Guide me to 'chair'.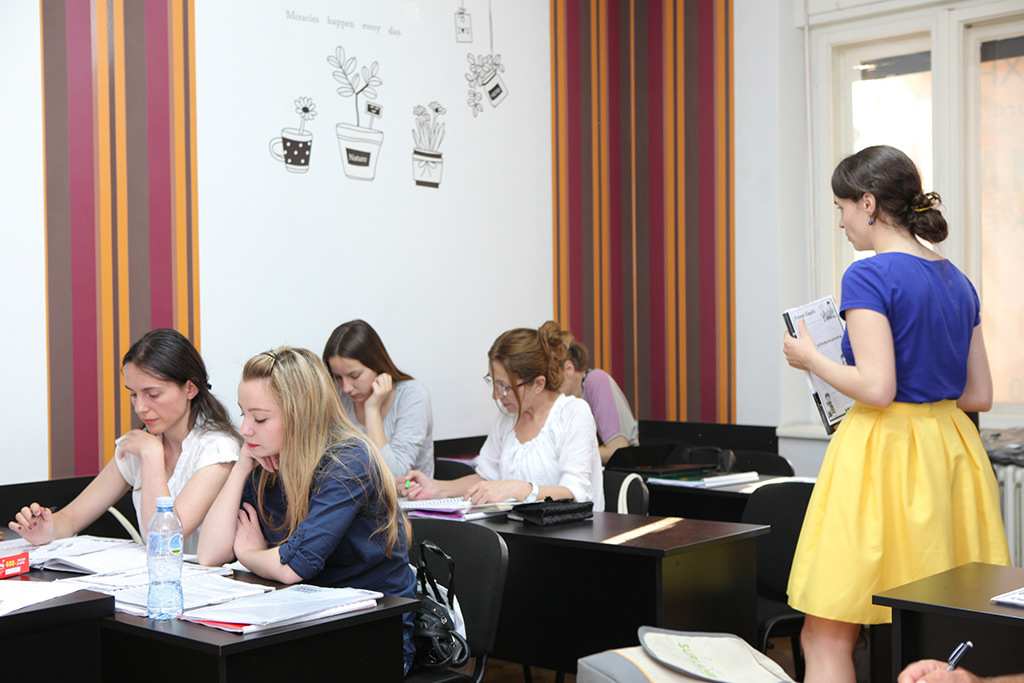
Guidance: (left=606, top=472, right=649, bottom=517).
